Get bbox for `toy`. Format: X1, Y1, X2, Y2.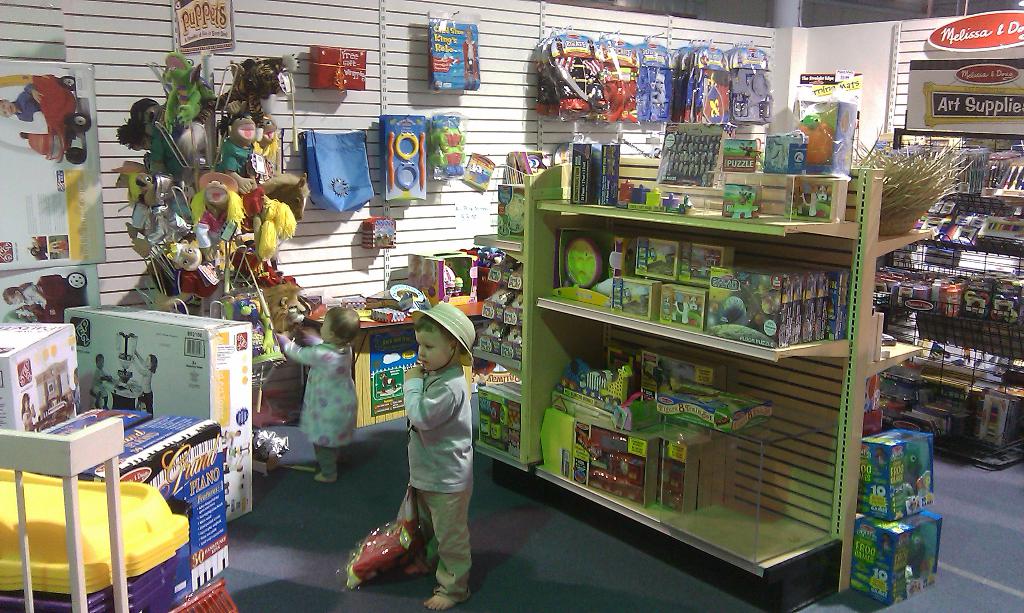
344, 520, 433, 585.
